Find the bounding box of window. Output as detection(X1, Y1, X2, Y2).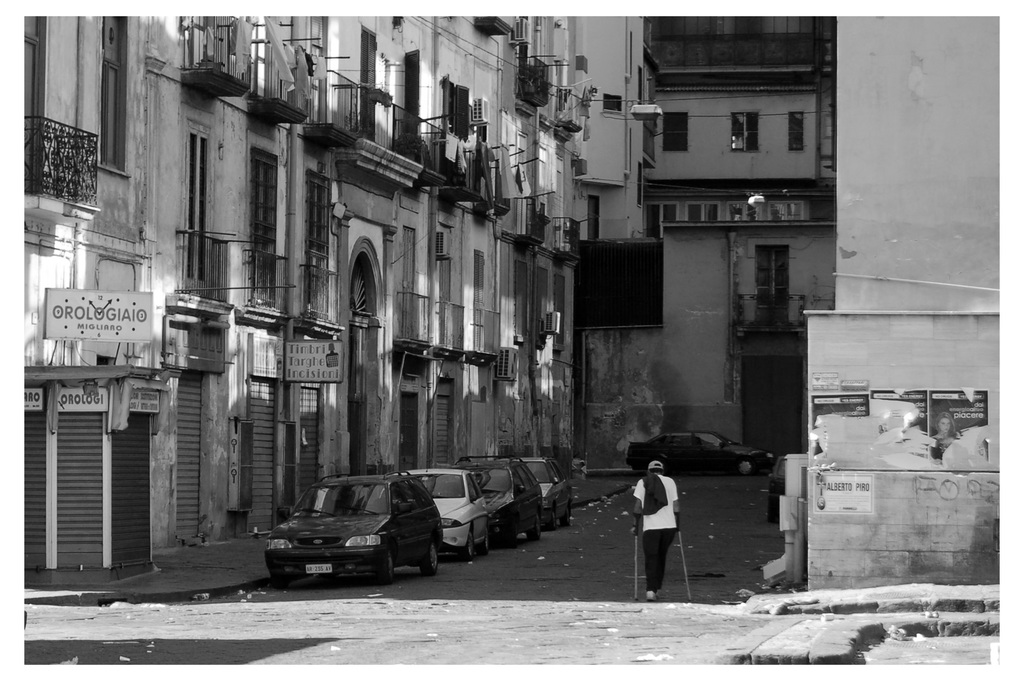
detection(661, 111, 691, 154).
